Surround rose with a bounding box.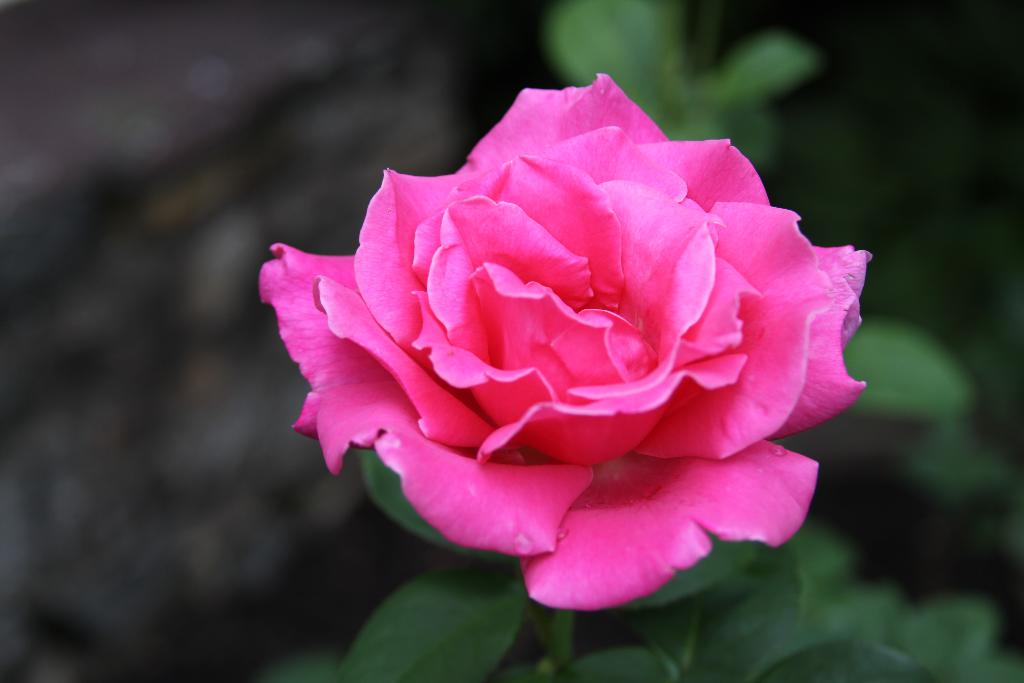
(x1=254, y1=73, x2=871, y2=613).
